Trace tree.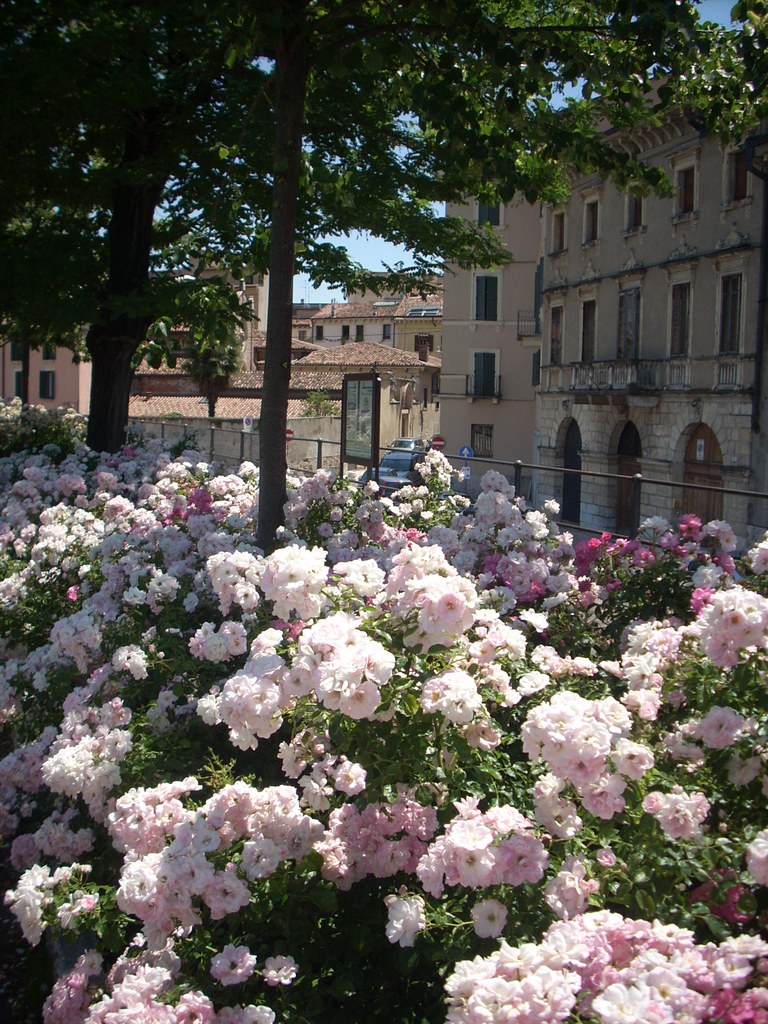
Traced to box(0, 0, 767, 447).
